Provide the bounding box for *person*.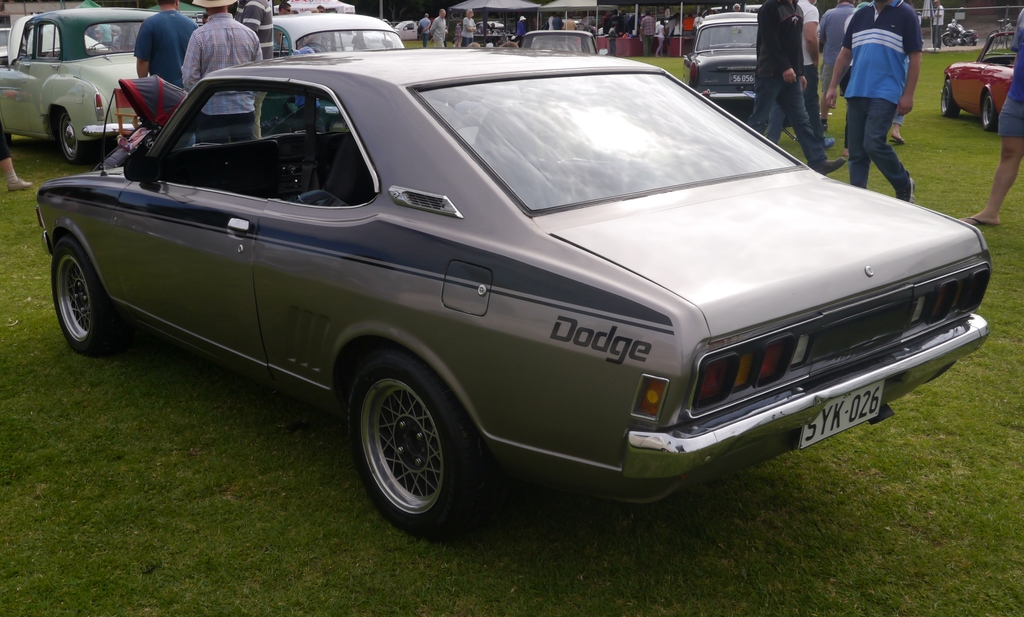
[left=812, top=0, right=866, bottom=141].
